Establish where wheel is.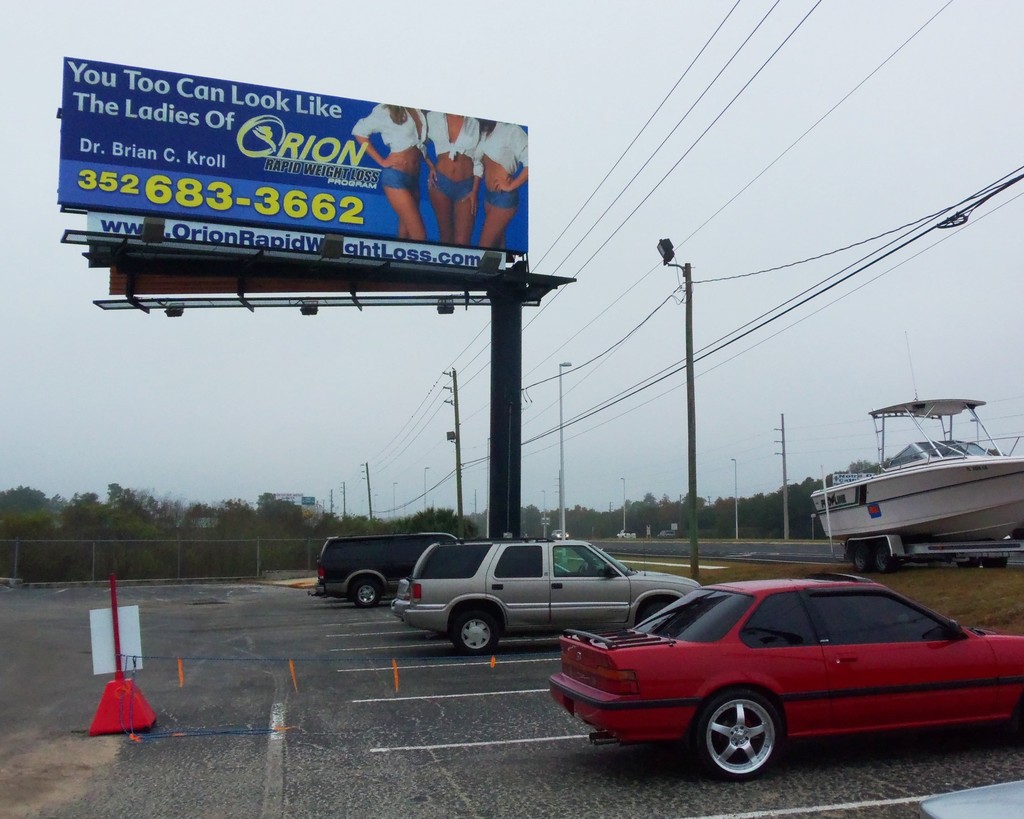
Established at [353,578,380,609].
